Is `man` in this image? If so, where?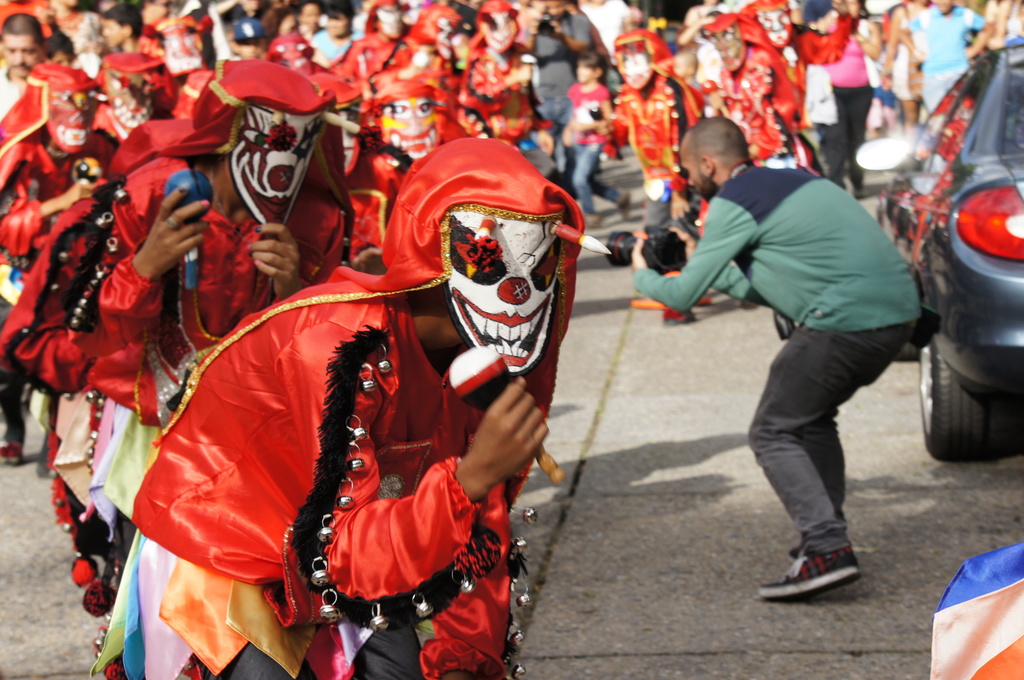
Yes, at pyautogui.locateOnScreen(671, 118, 937, 601).
